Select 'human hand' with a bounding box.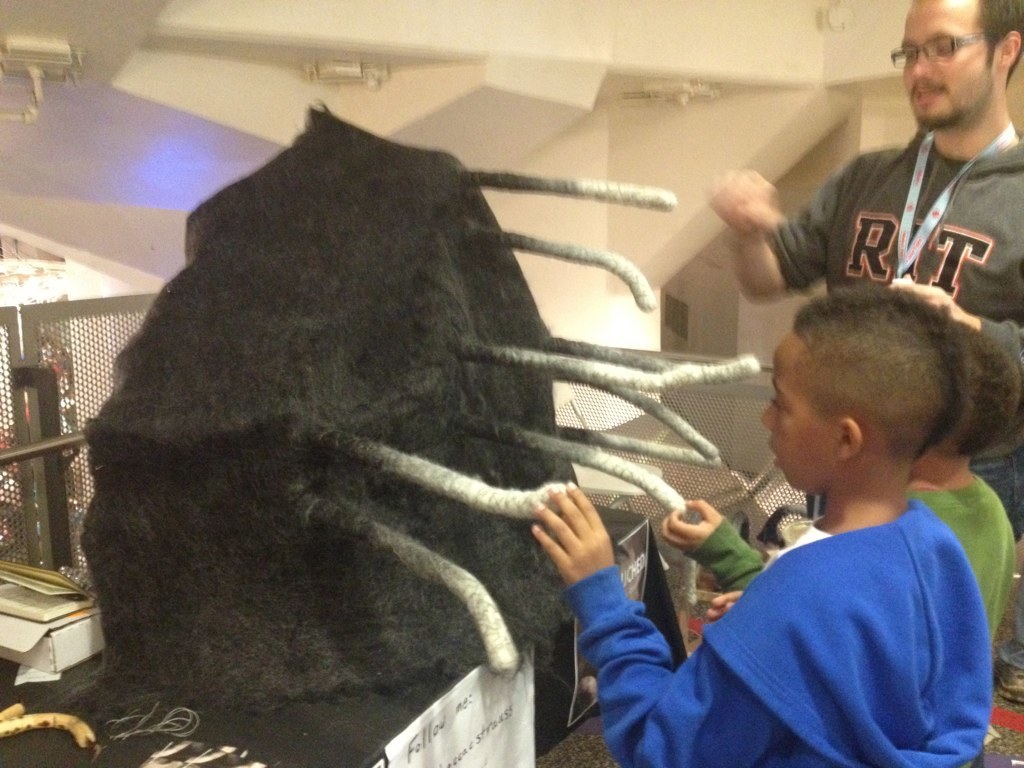
[659,497,723,551].
